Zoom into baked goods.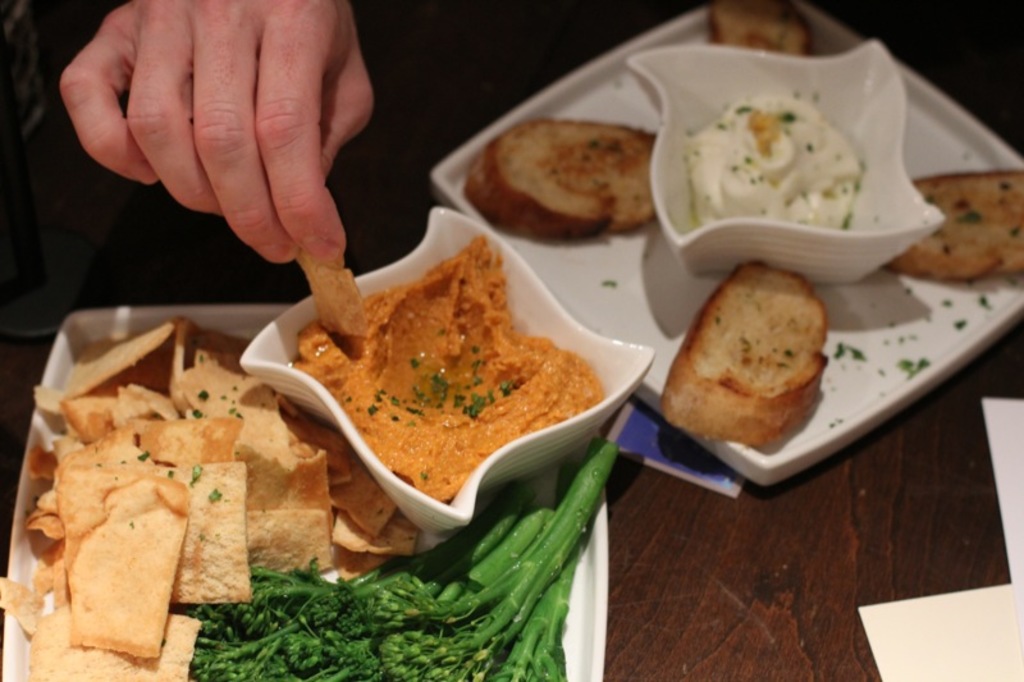
Zoom target: pyautogui.locateOnScreen(881, 169, 1023, 274).
